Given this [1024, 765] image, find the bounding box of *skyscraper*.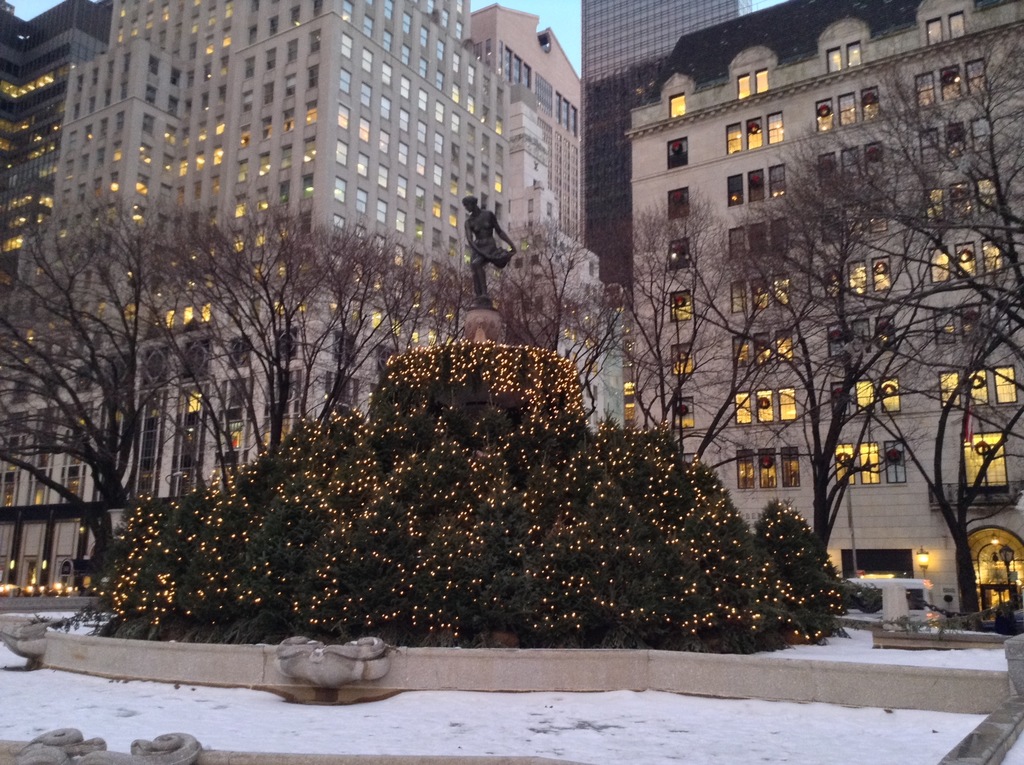
rect(0, 0, 587, 588).
